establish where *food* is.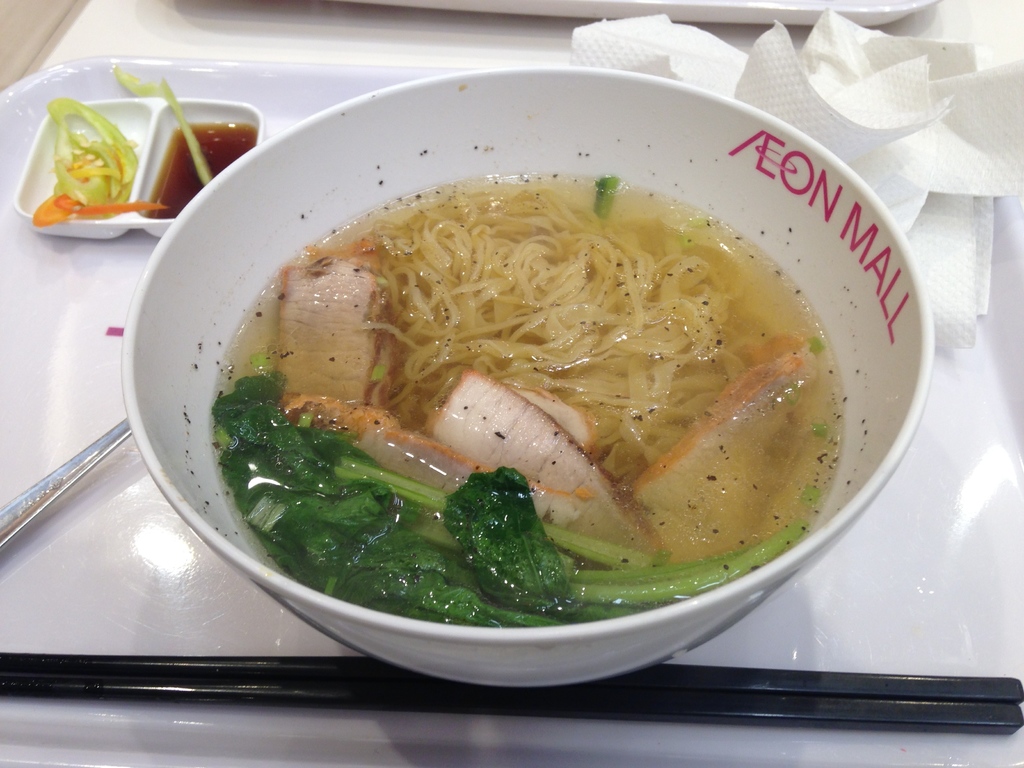
Established at 100,63,216,188.
